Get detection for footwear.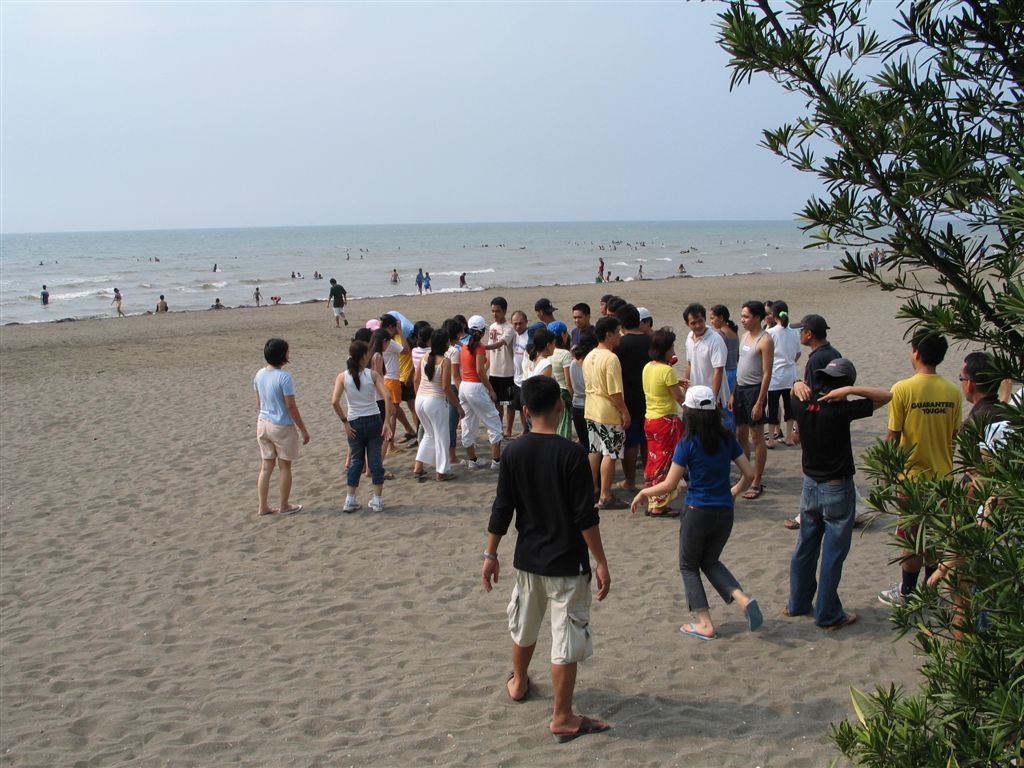
Detection: [649, 502, 680, 518].
